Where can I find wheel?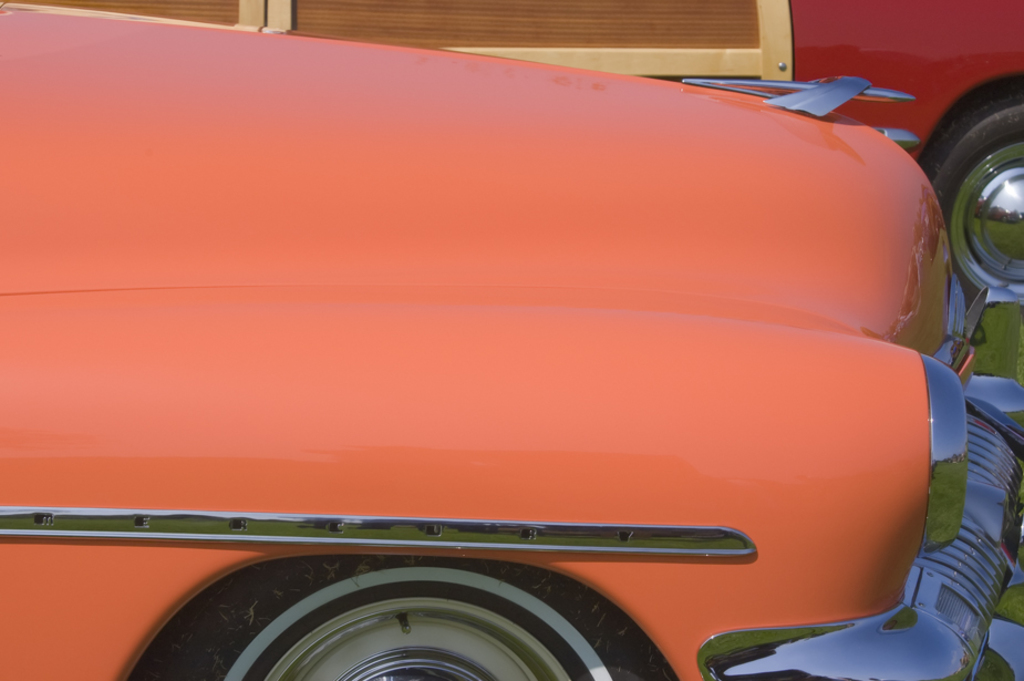
You can find it at bbox(932, 85, 1023, 303).
